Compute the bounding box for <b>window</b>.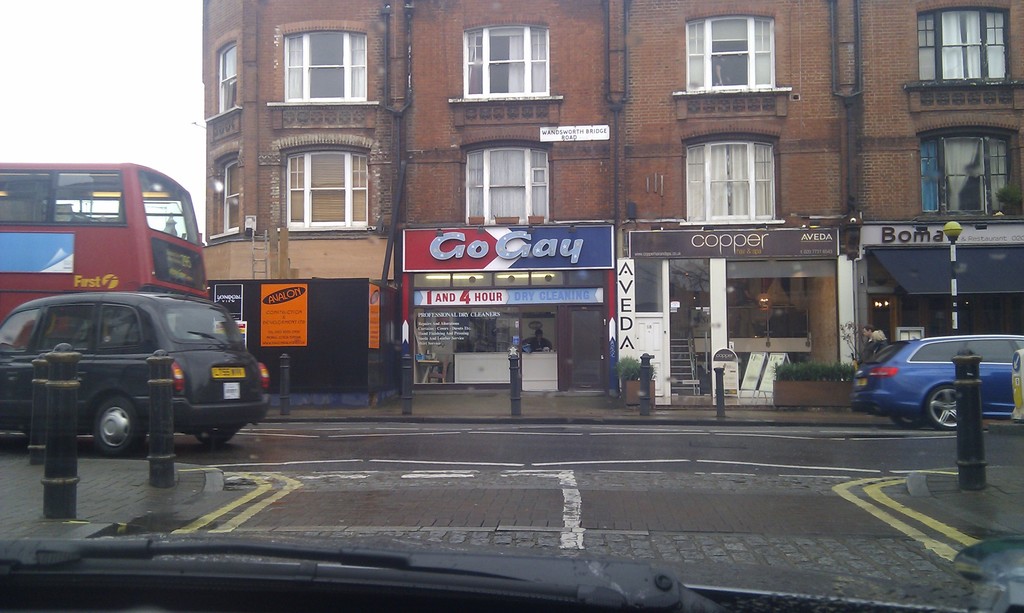
BBox(0, 306, 141, 353).
